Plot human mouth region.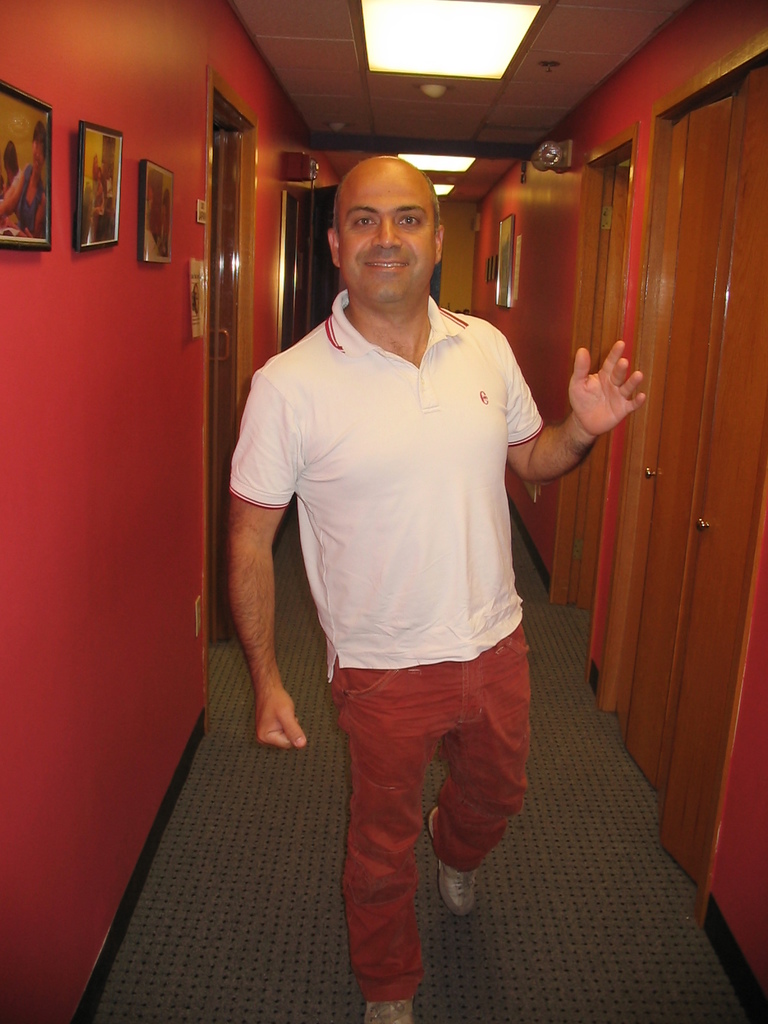
Plotted at BBox(364, 260, 412, 274).
